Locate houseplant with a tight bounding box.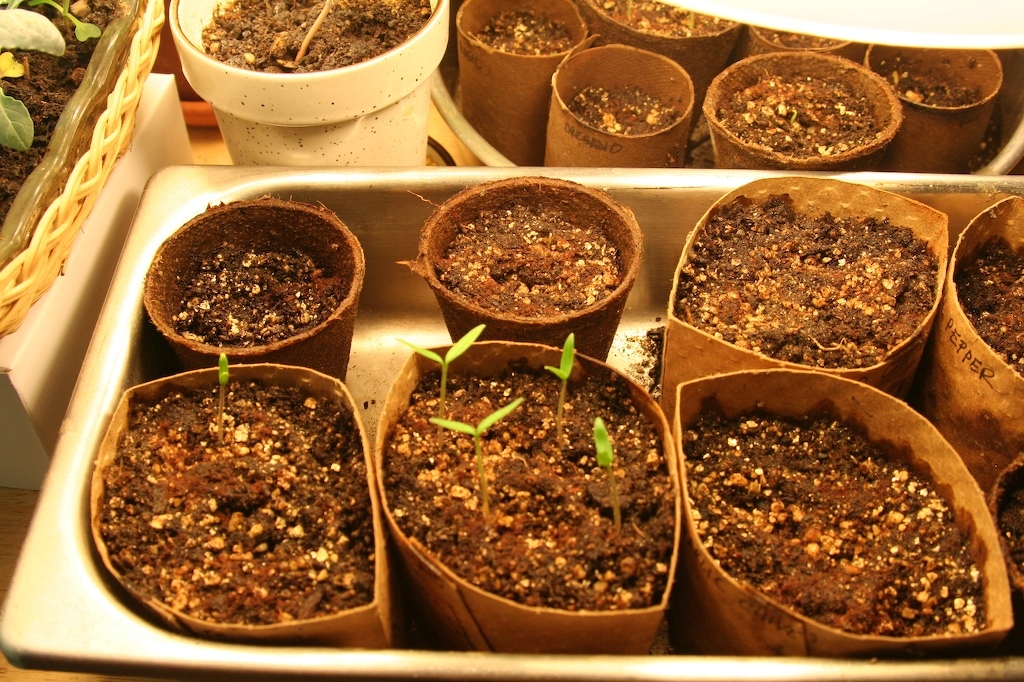
rect(135, 199, 366, 386).
